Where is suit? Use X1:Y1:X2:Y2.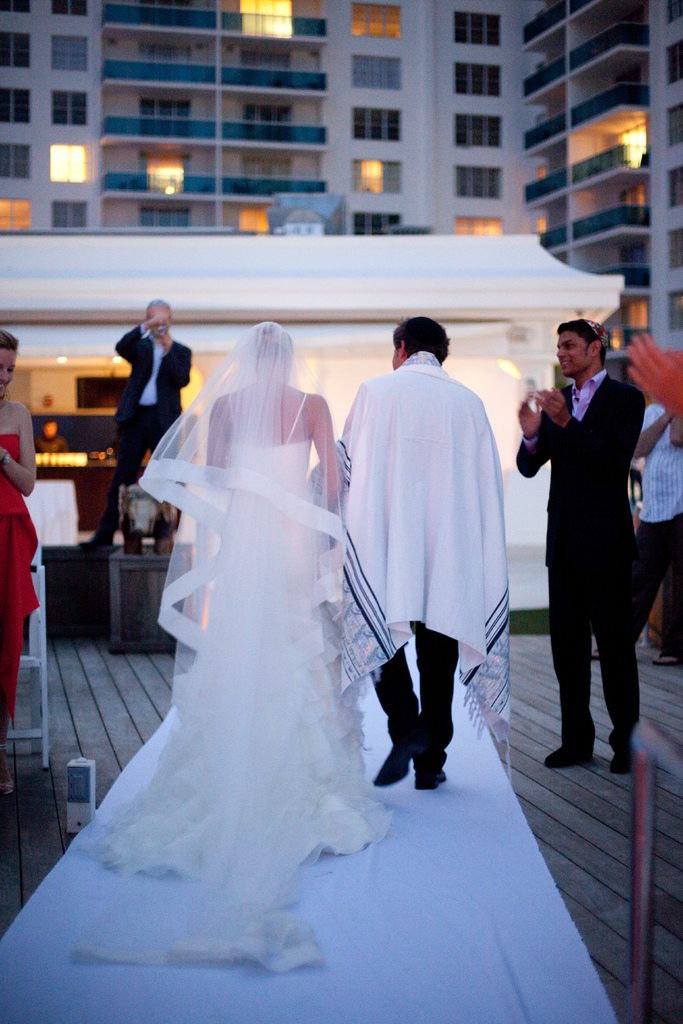
108:323:197:541.
